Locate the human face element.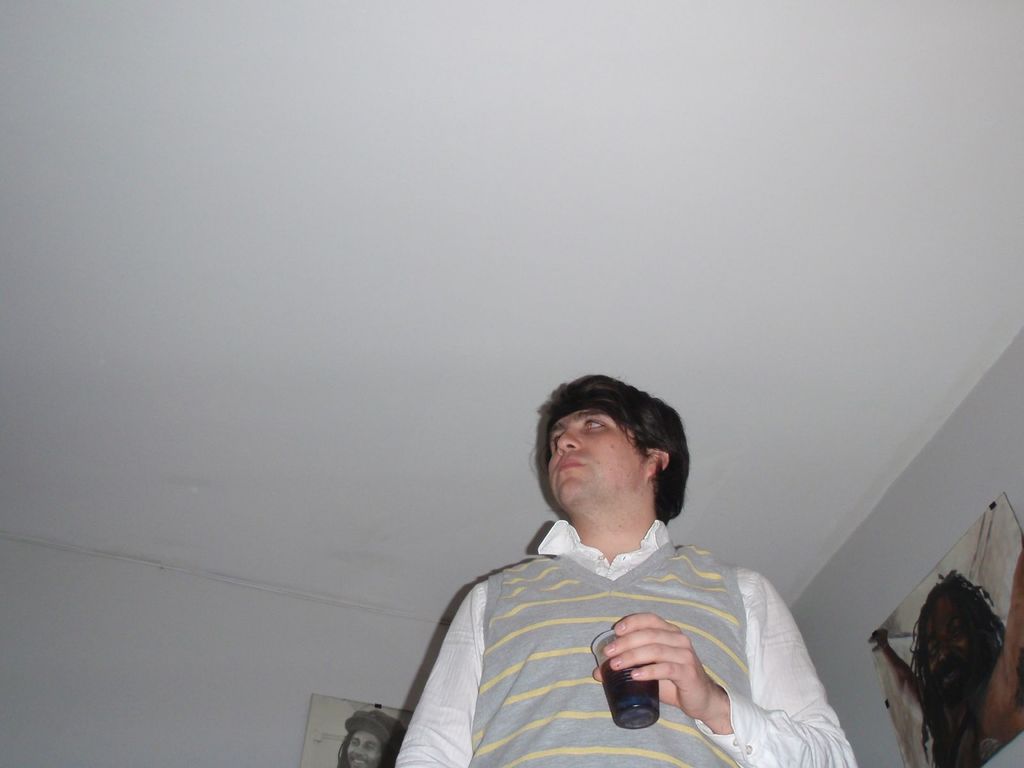
Element bbox: {"x1": 346, "y1": 728, "x2": 384, "y2": 767}.
